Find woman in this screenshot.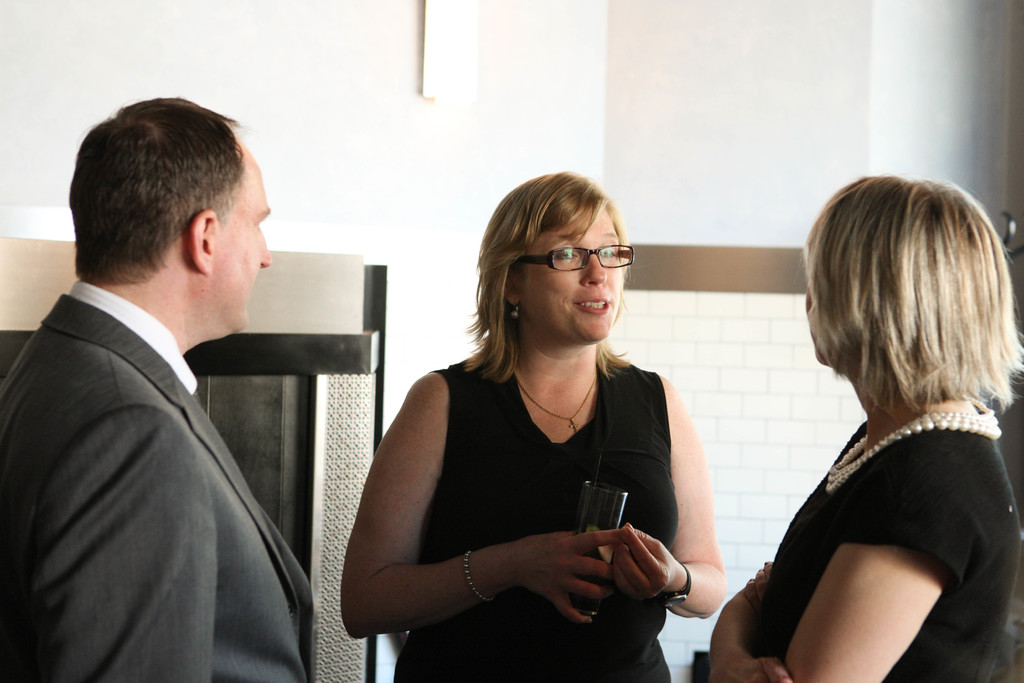
The bounding box for woman is left=355, top=167, right=726, bottom=672.
